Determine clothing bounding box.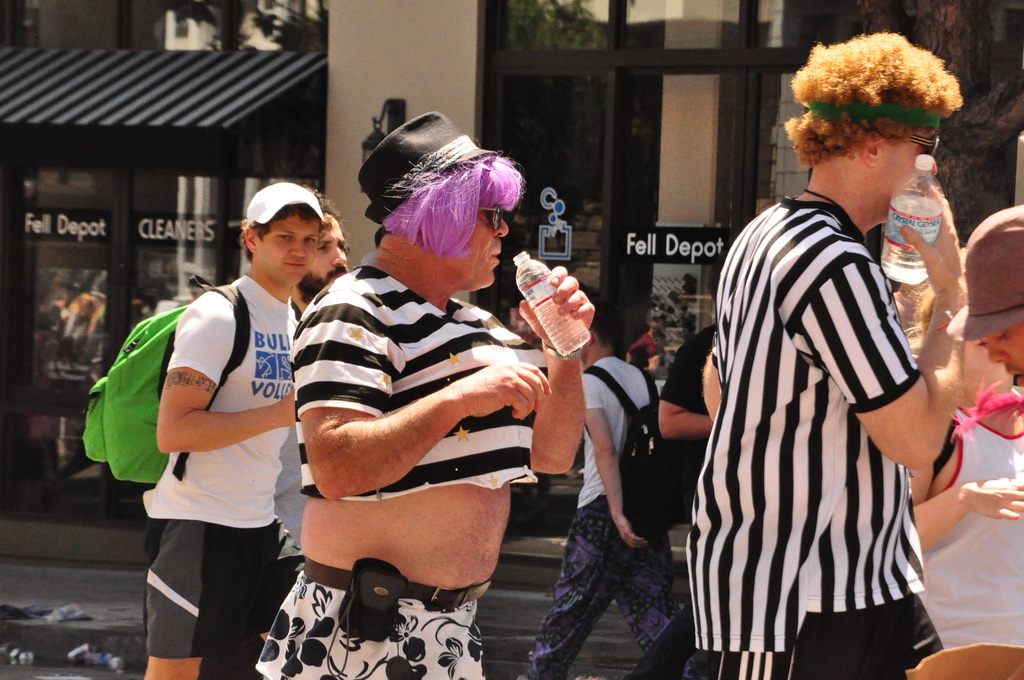
Determined: x1=666, y1=321, x2=719, y2=498.
